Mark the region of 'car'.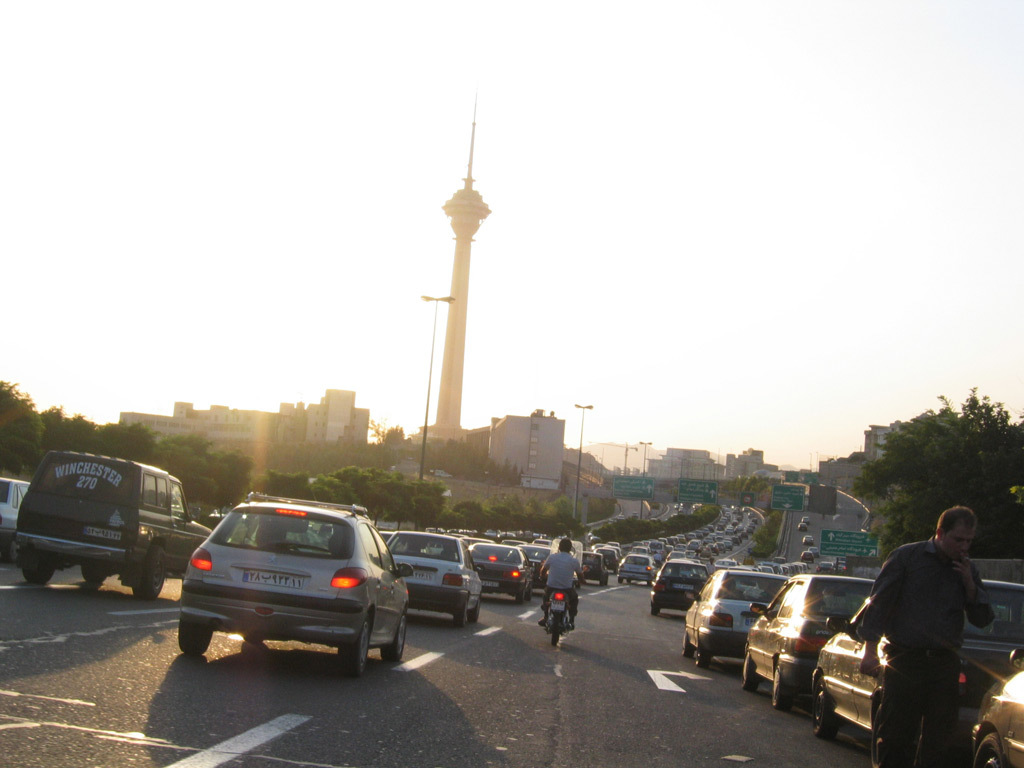
Region: bbox=(967, 653, 1023, 767).
